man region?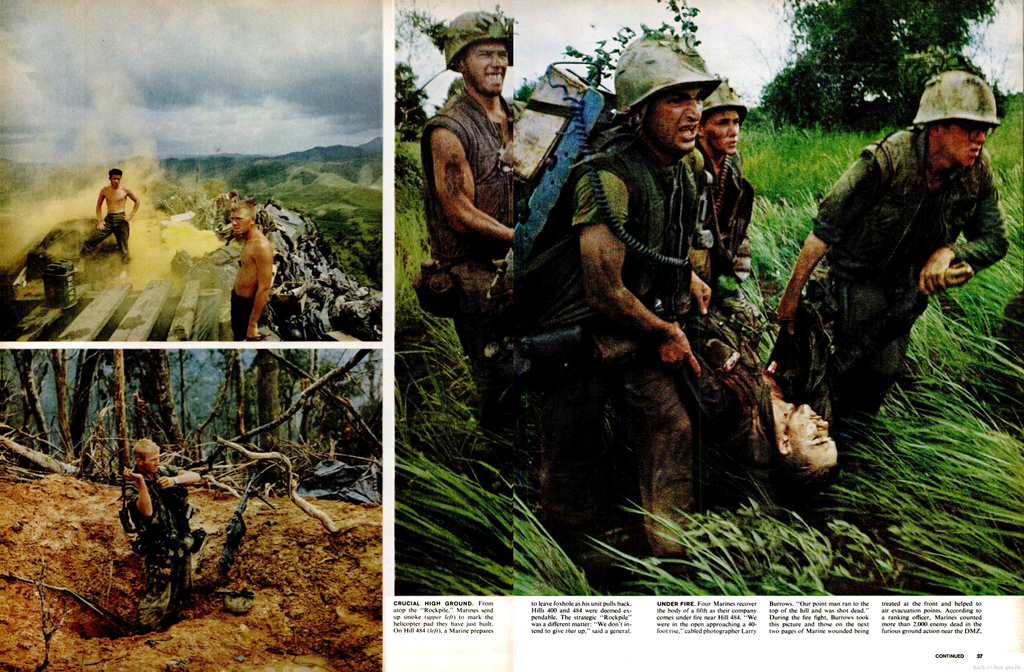
box=[122, 437, 205, 634]
